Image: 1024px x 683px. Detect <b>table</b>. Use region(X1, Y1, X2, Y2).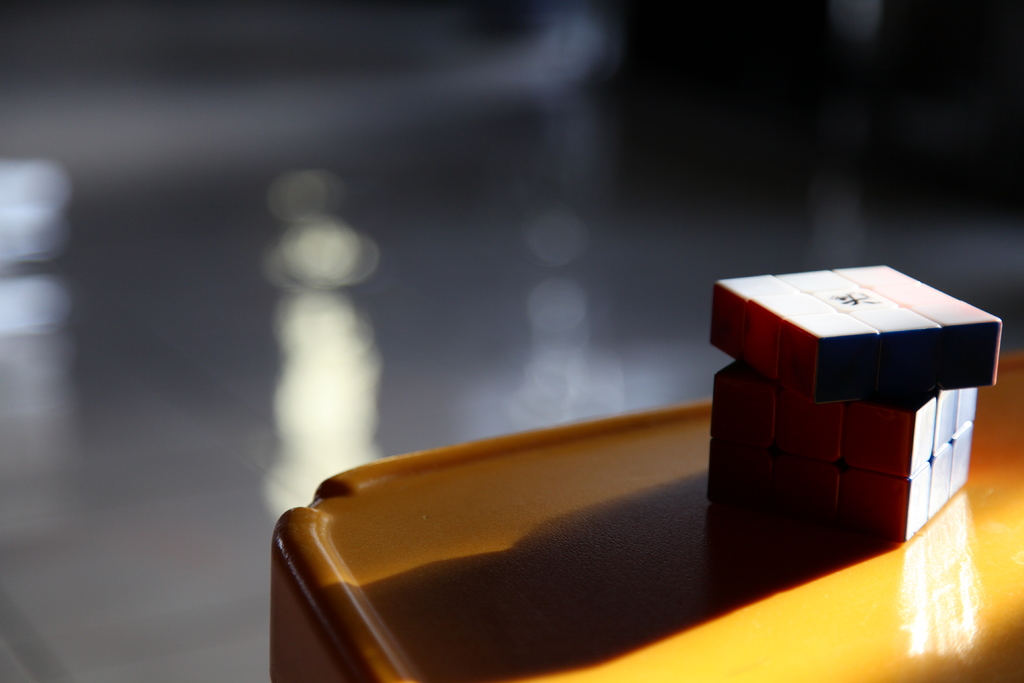
region(237, 387, 889, 672).
